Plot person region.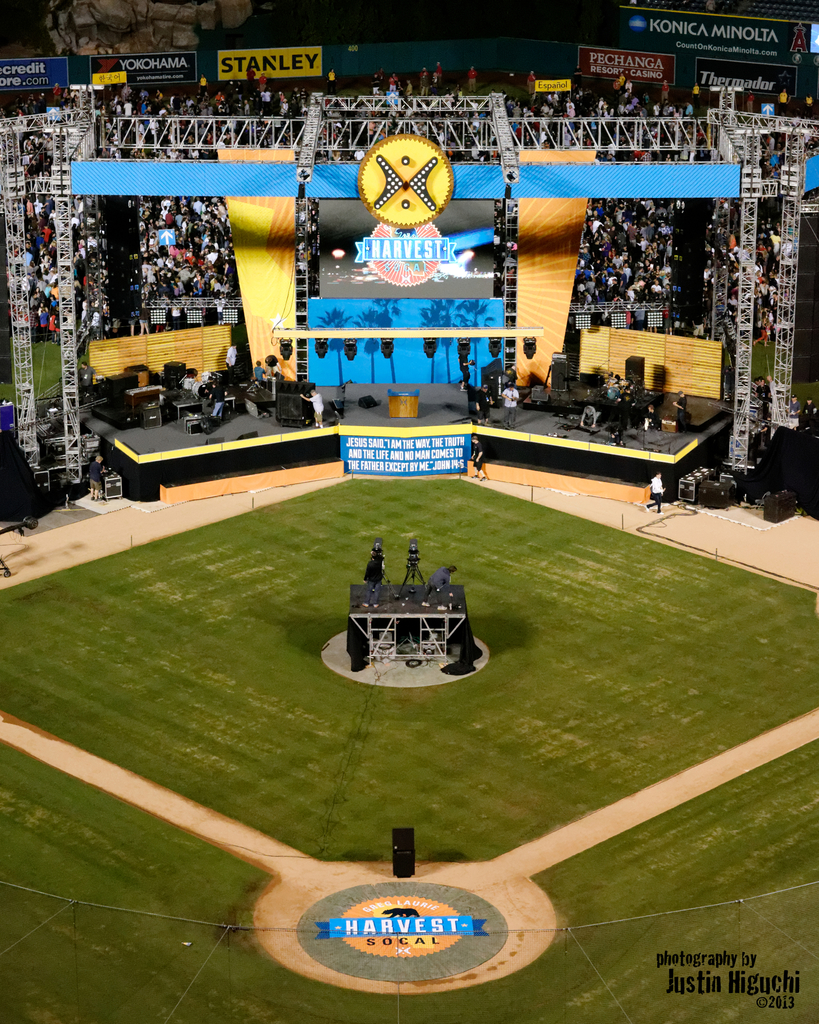
Plotted at locate(251, 361, 266, 381).
